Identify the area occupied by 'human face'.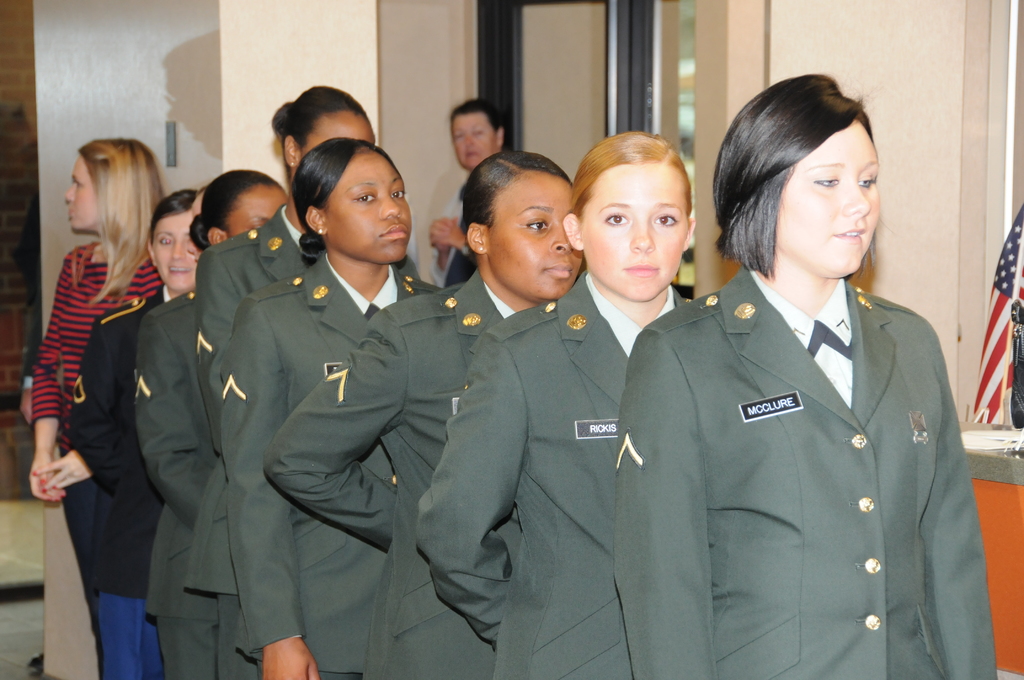
Area: region(778, 121, 882, 276).
